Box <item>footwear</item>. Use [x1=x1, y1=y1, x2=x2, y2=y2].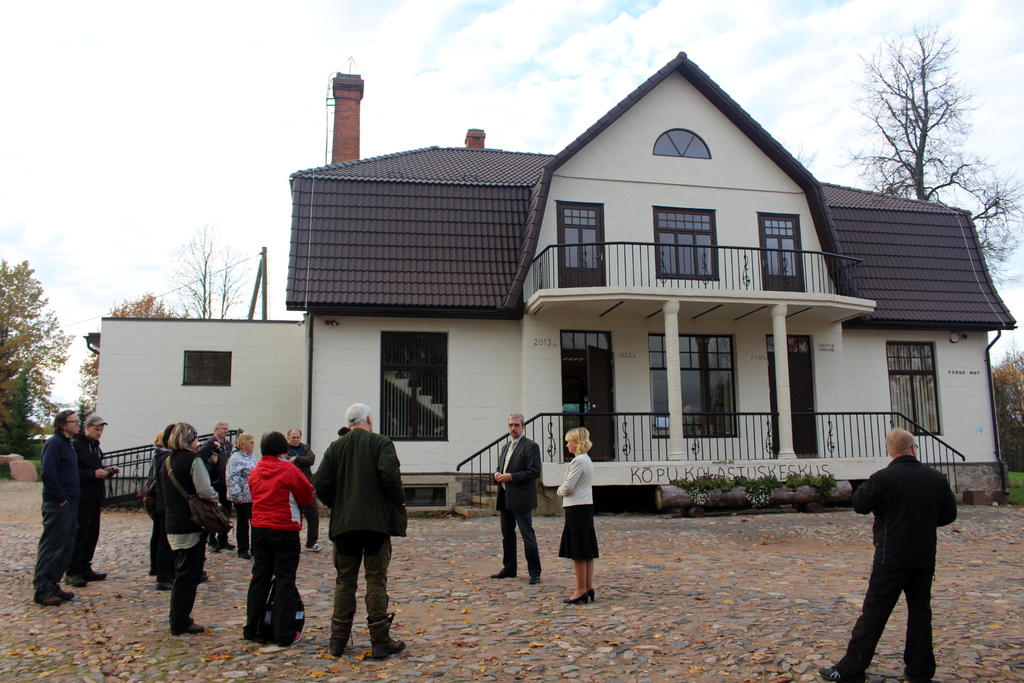
[x1=220, y1=537, x2=237, y2=548].
